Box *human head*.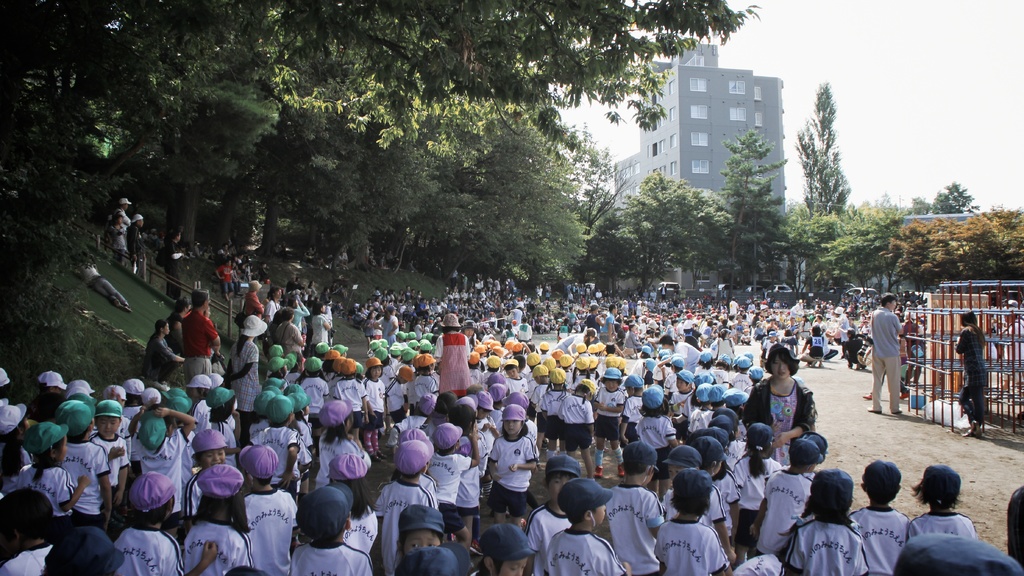
BBox(642, 384, 664, 412).
